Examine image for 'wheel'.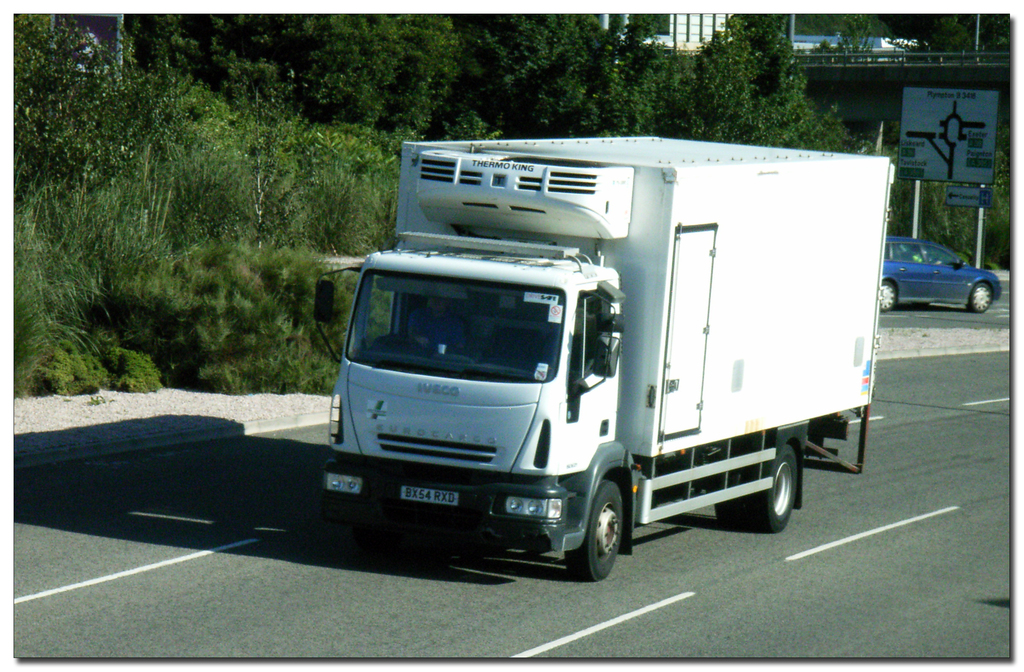
Examination result: <bbox>748, 446, 798, 531</bbox>.
